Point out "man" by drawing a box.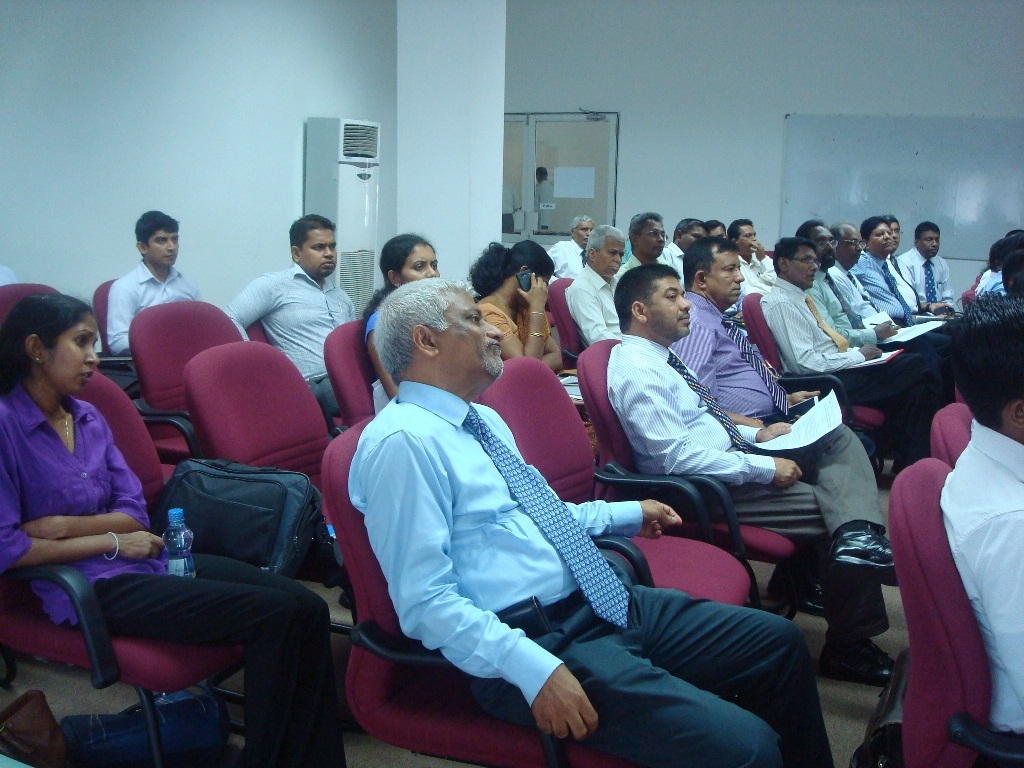
[x1=338, y1=274, x2=837, y2=767].
